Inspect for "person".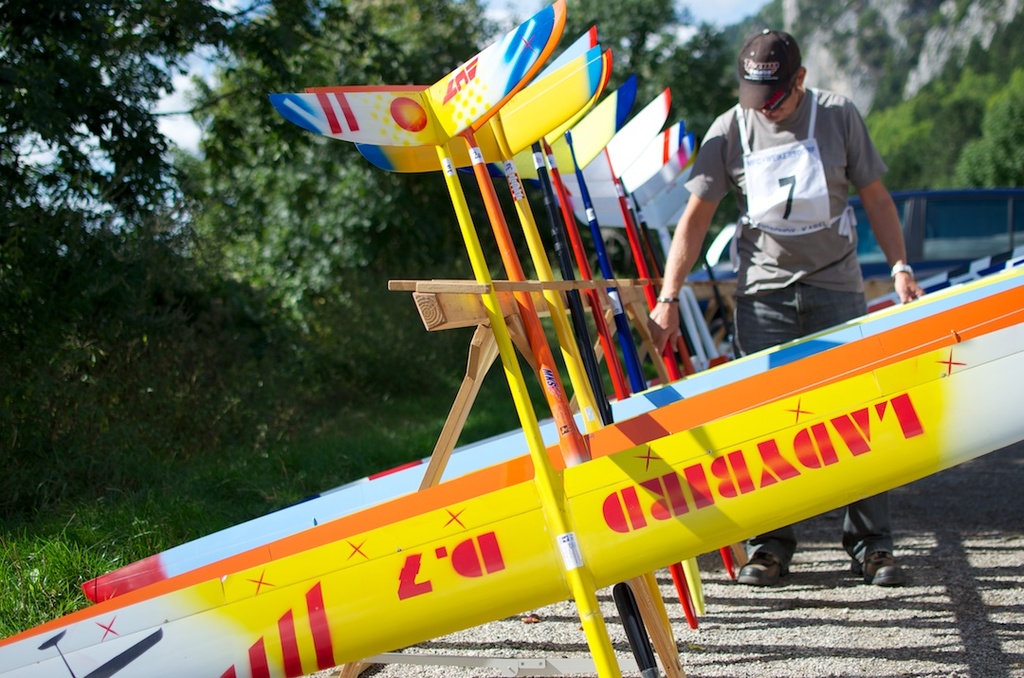
Inspection: x1=650, y1=29, x2=923, y2=592.
